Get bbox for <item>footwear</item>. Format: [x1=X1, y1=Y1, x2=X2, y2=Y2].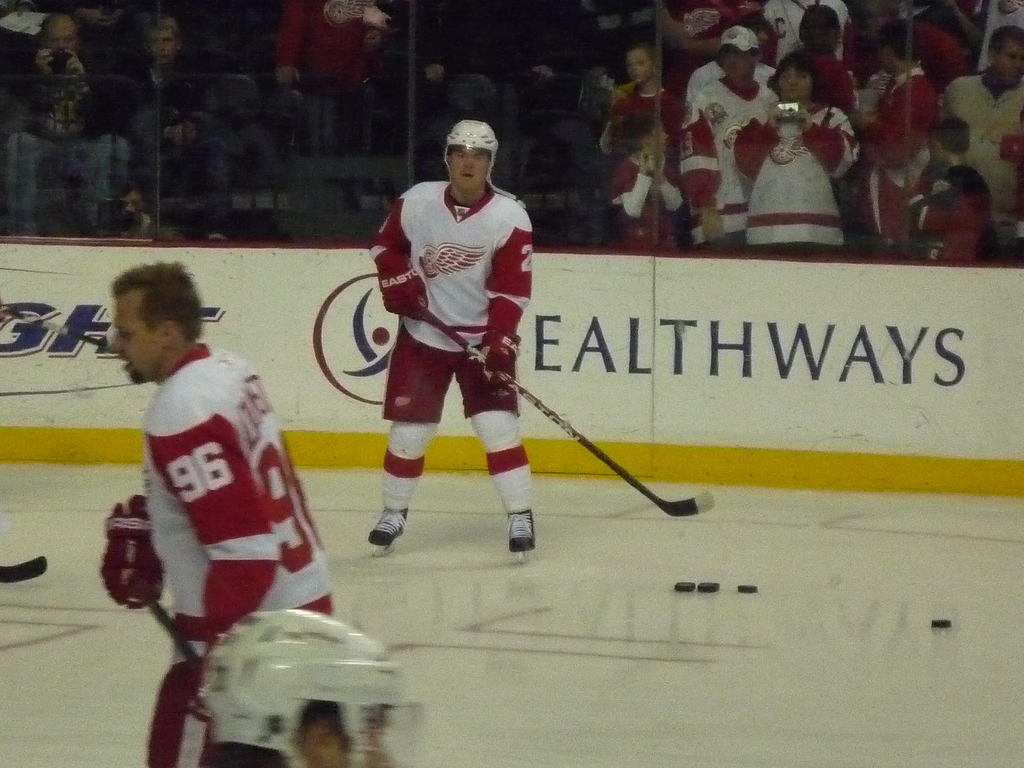
[x1=502, y1=507, x2=542, y2=562].
